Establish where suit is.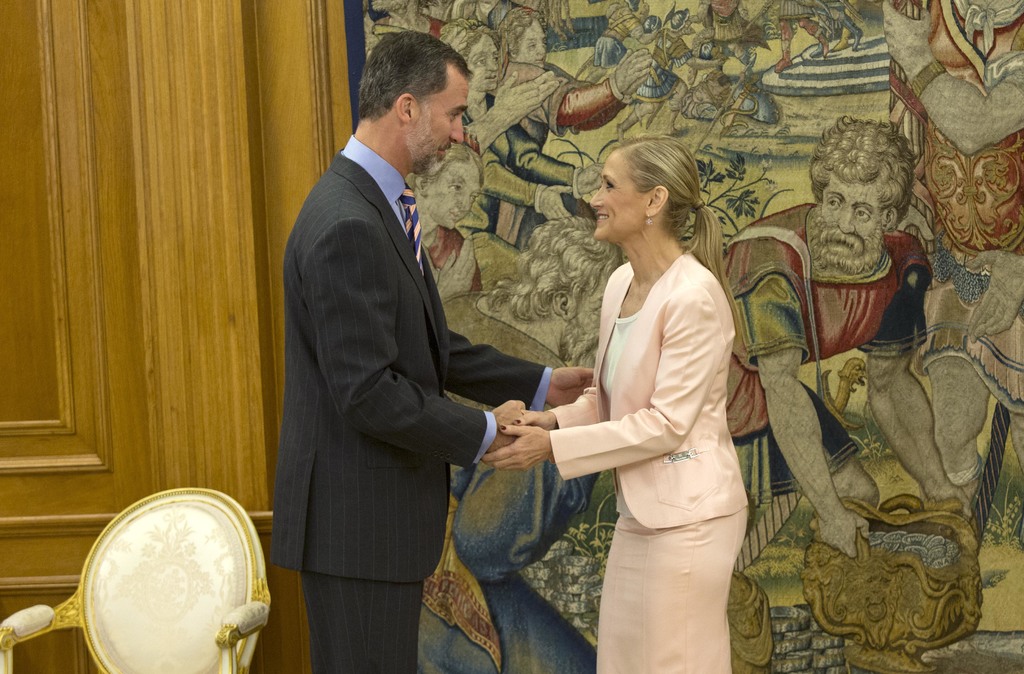
Established at <box>252,24,545,673</box>.
